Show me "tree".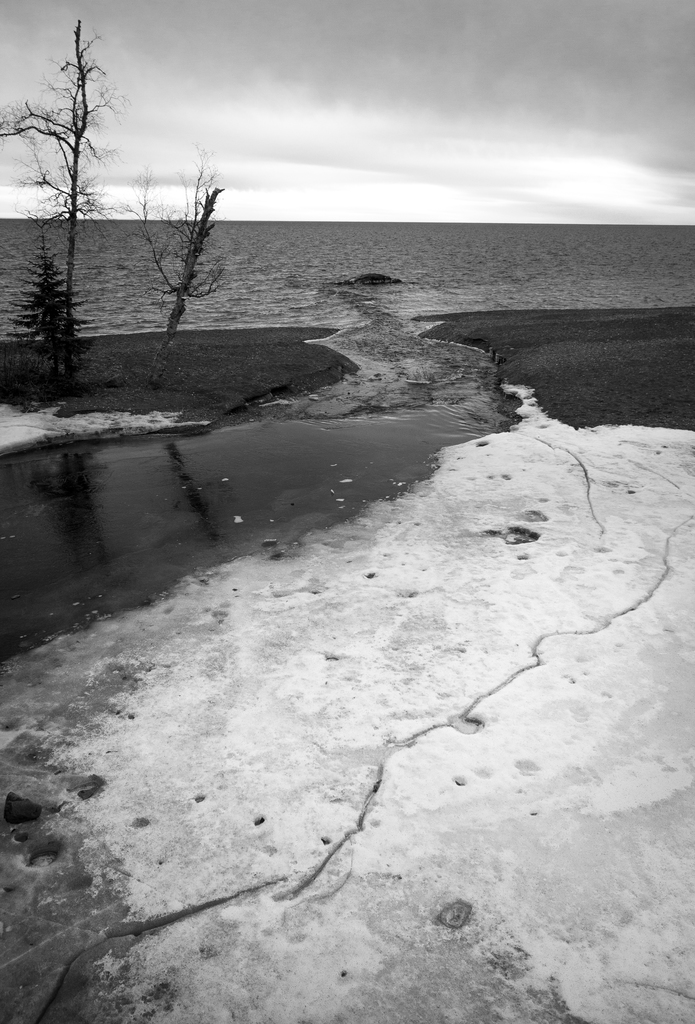
"tree" is here: 5 232 97 382.
